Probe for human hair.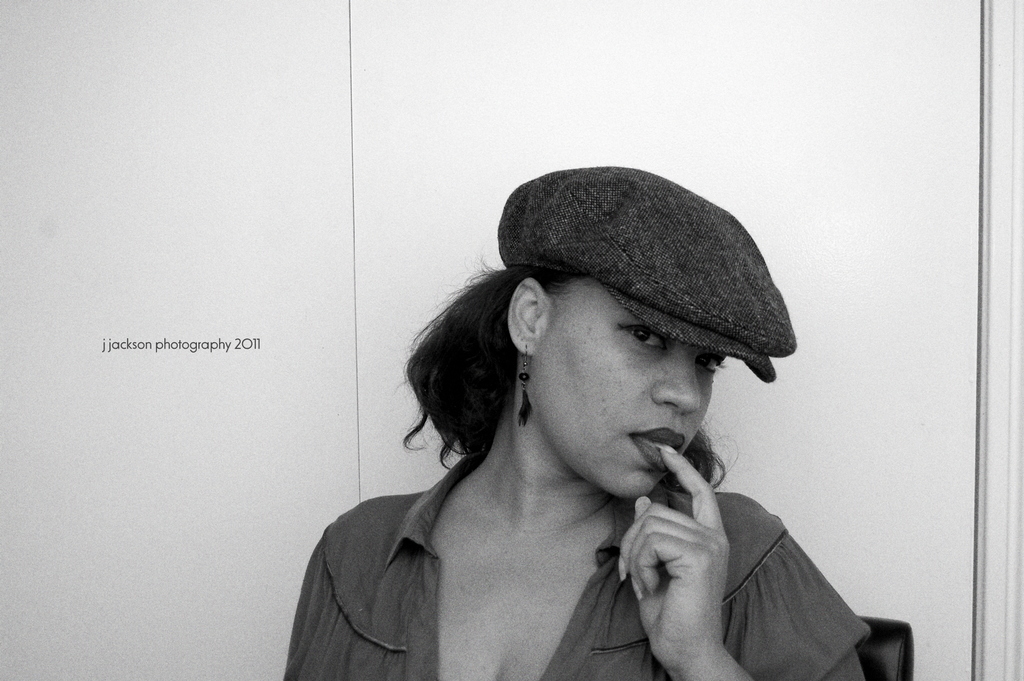
Probe result: rect(428, 226, 764, 511).
